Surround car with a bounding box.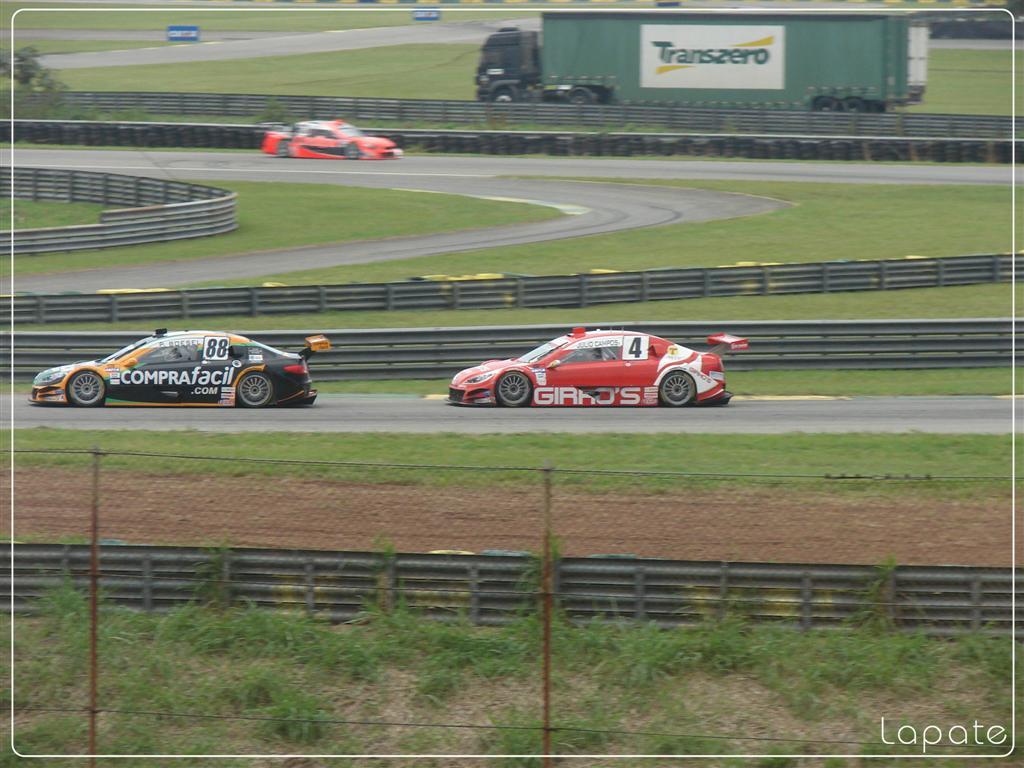
bbox=[32, 325, 339, 412].
